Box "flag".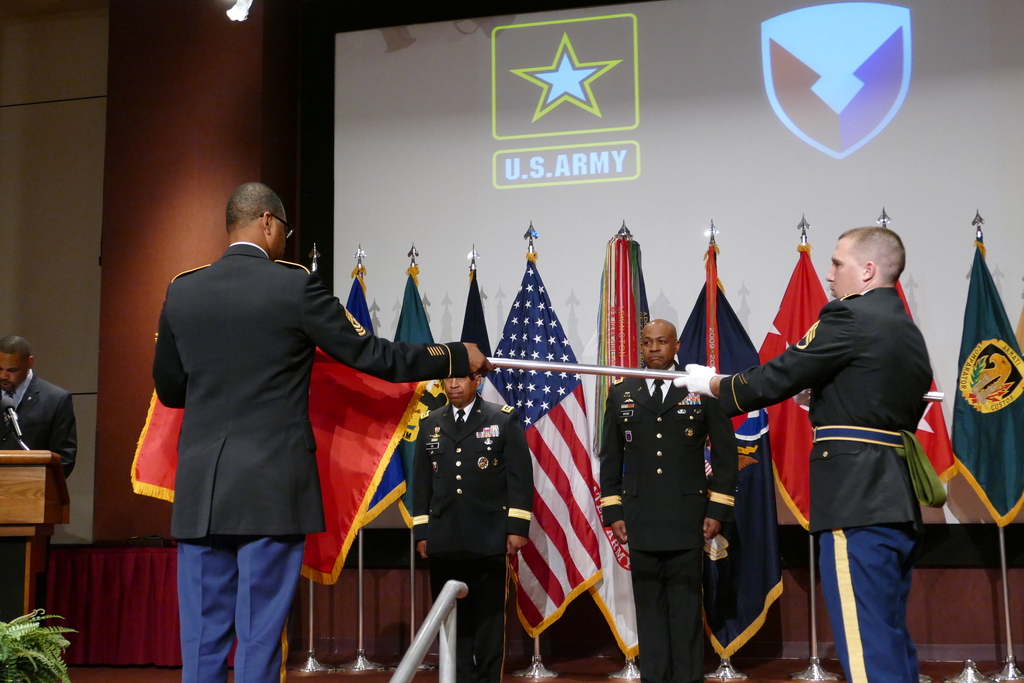
bbox=[950, 243, 1023, 529].
